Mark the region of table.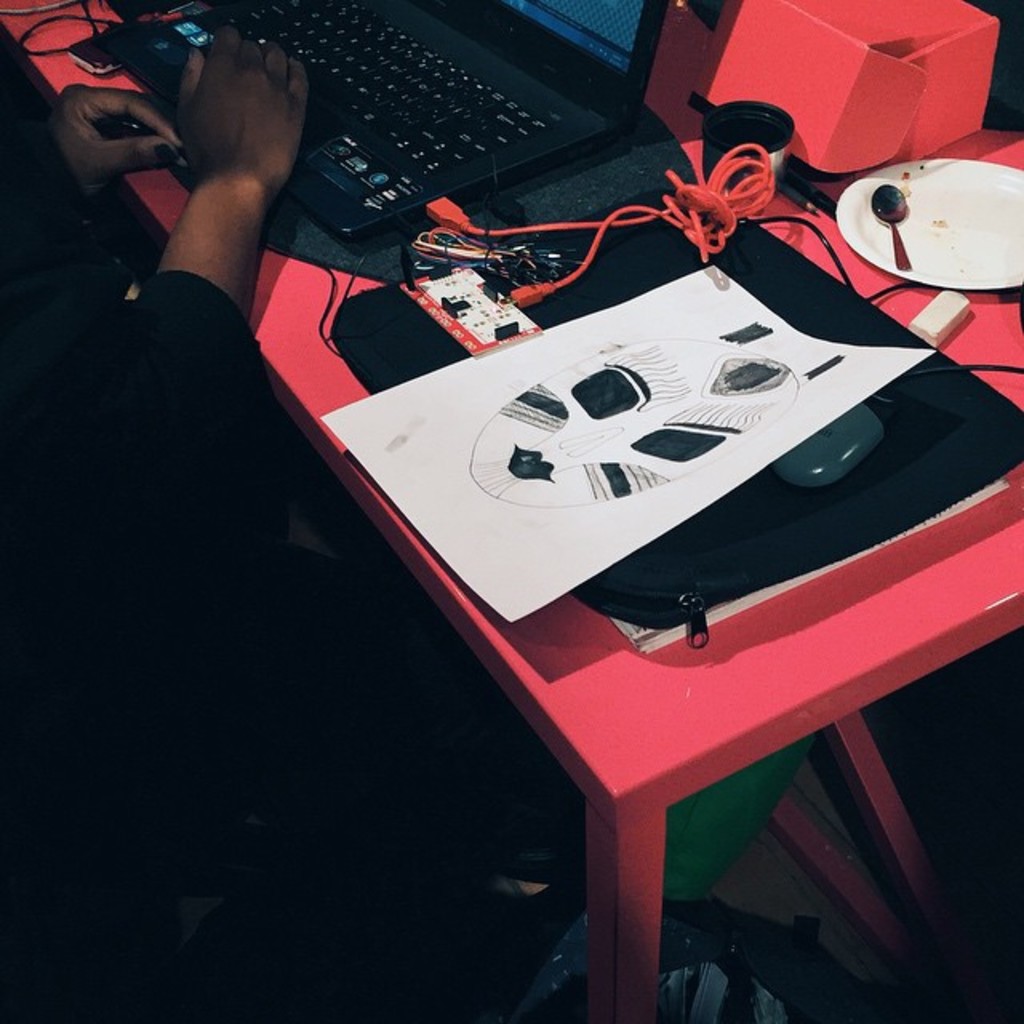
Region: select_region(0, 0, 1022, 1022).
